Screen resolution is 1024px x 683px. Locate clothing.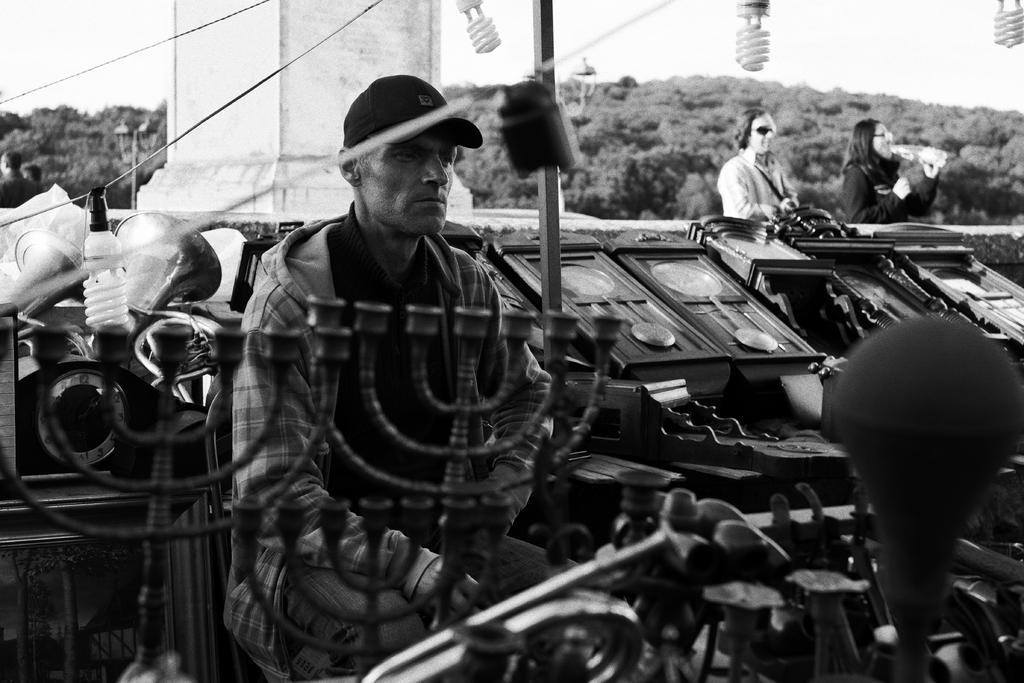
region(231, 205, 621, 677).
